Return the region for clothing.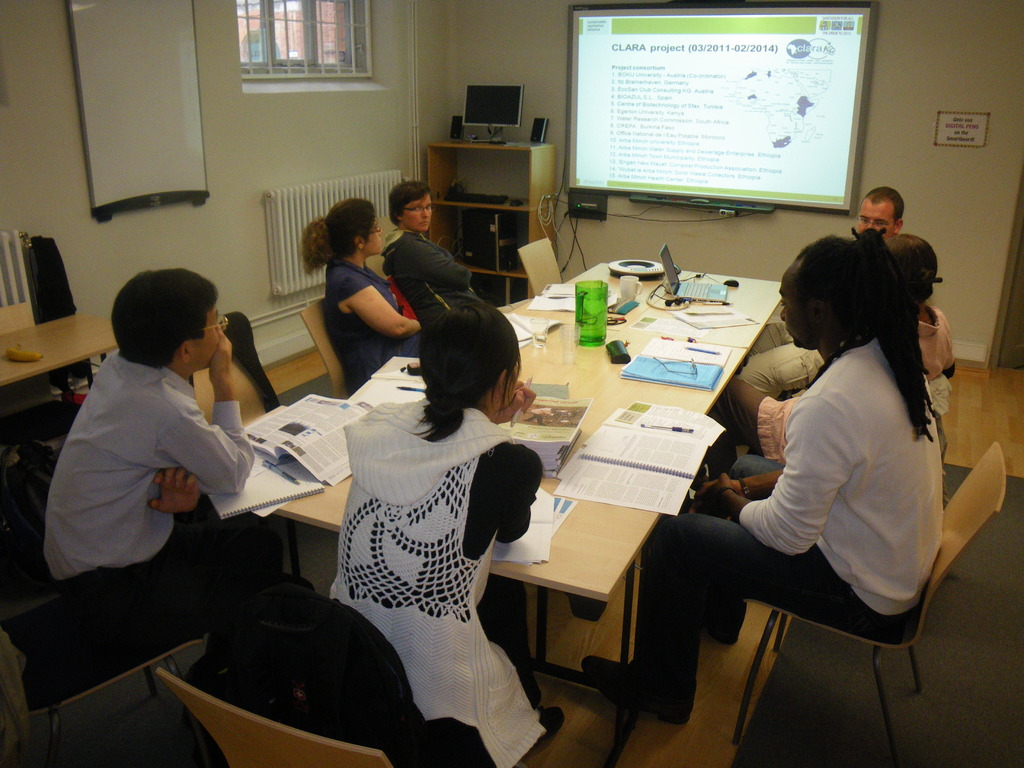
x1=633, y1=333, x2=947, y2=716.
